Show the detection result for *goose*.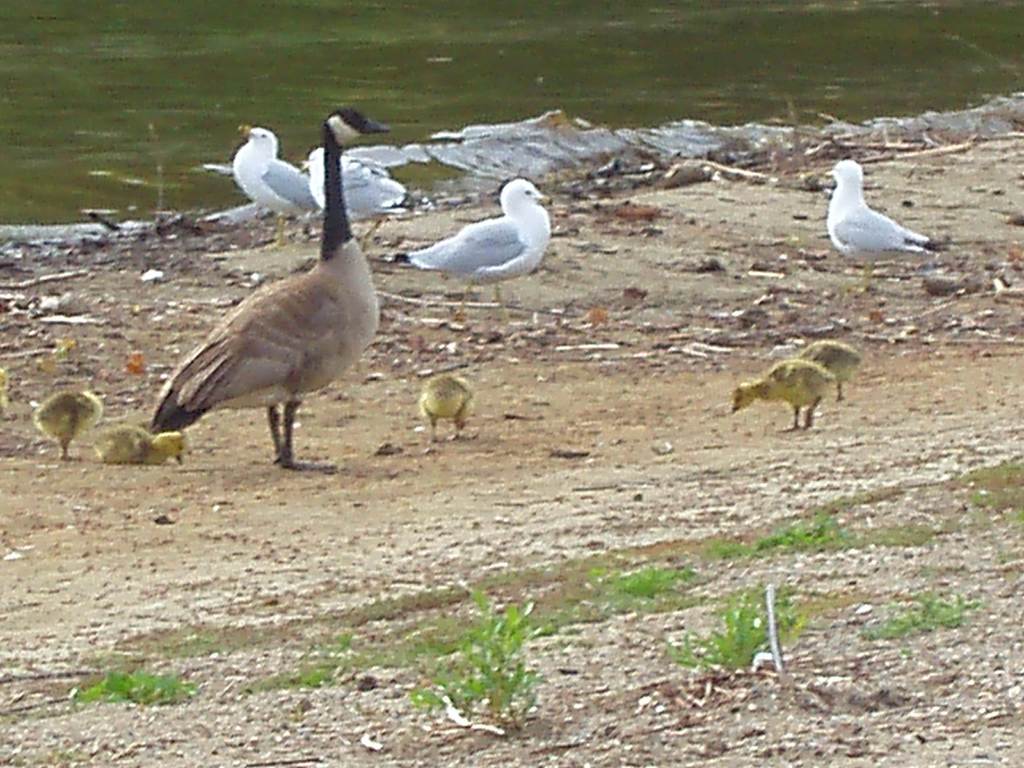
detection(95, 426, 184, 466).
